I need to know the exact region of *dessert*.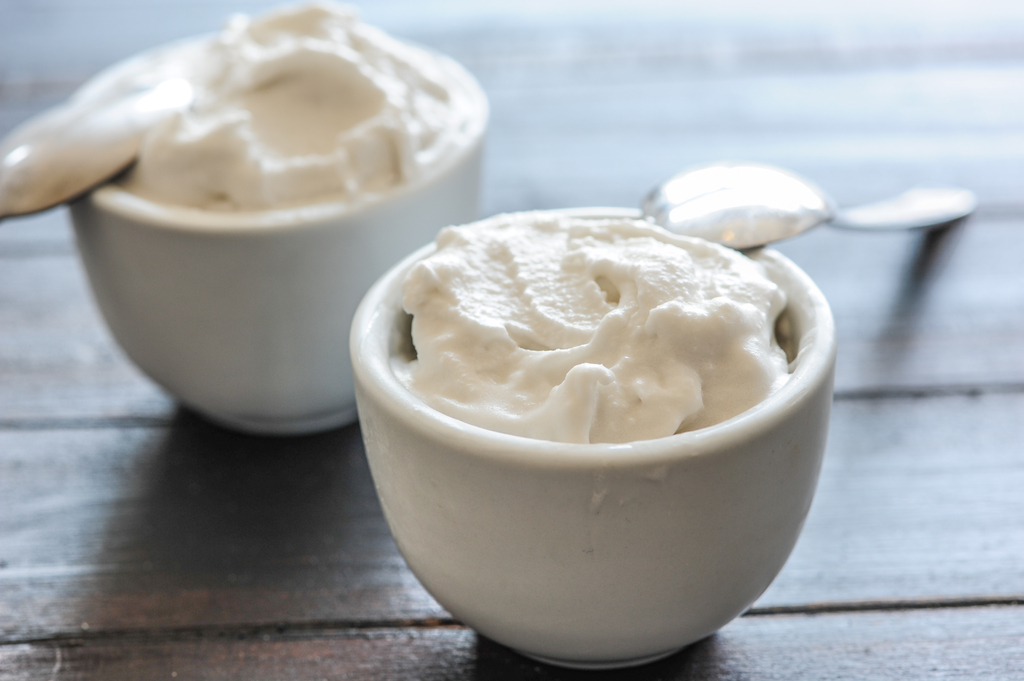
Region: 95 6 476 213.
